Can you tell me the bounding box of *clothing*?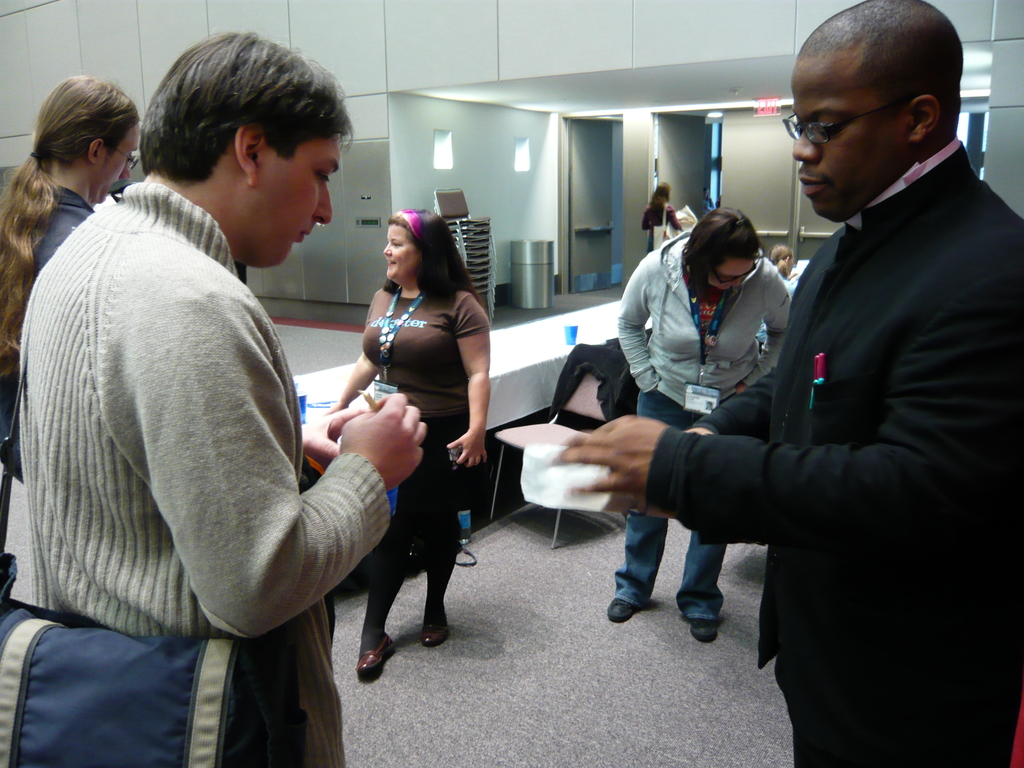
<bbox>650, 145, 1023, 764</bbox>.
